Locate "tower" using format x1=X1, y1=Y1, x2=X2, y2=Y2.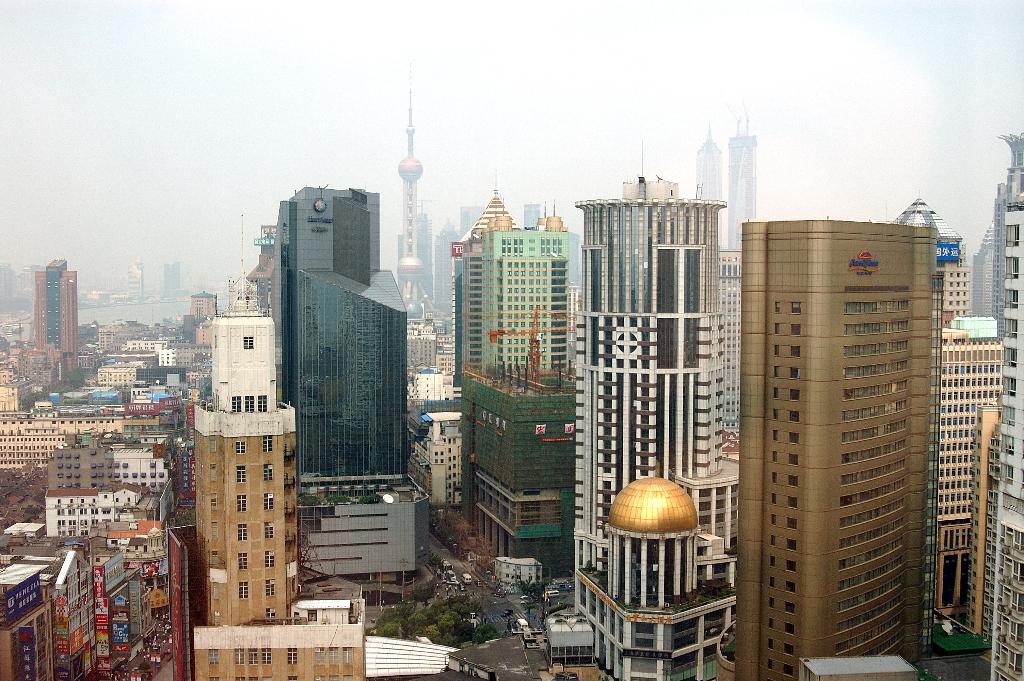
x1=191, y1=199, x2=371, y2=680.
